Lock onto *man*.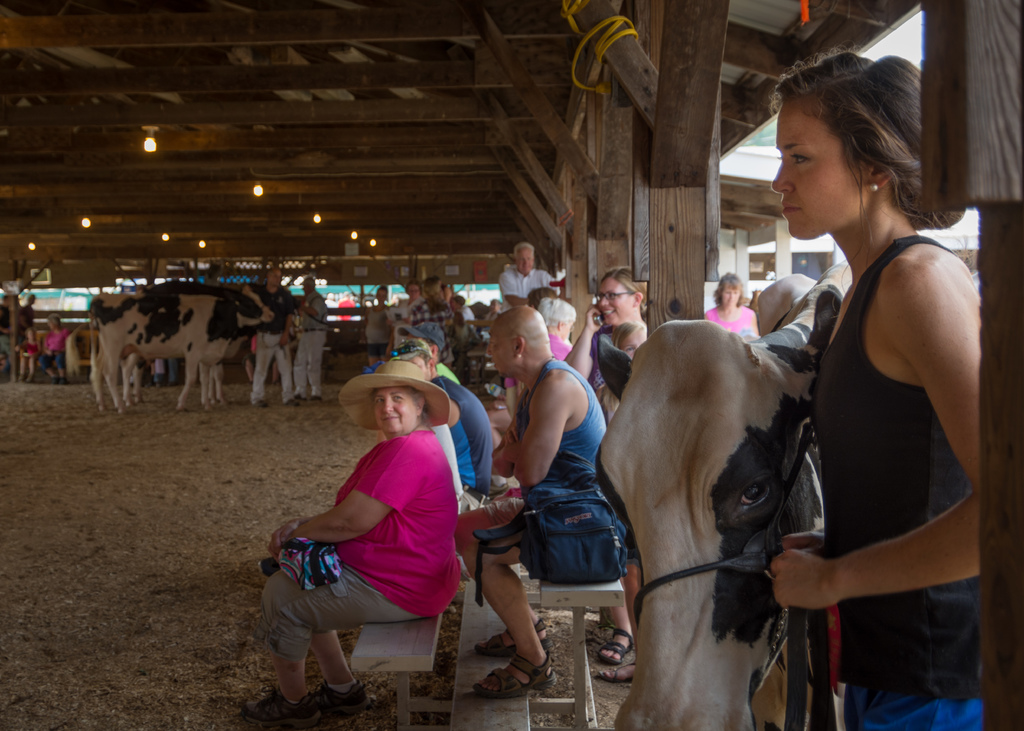
Locked: 373:343:508:507.
